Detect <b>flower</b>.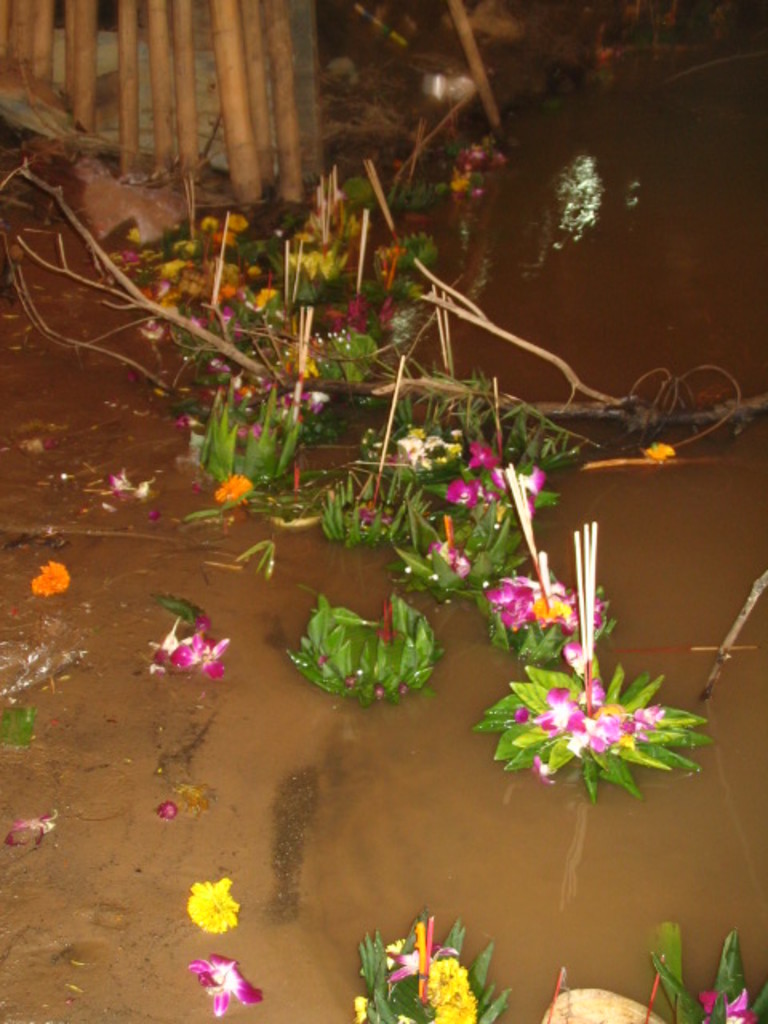
Detected at 30:558:70:594.
